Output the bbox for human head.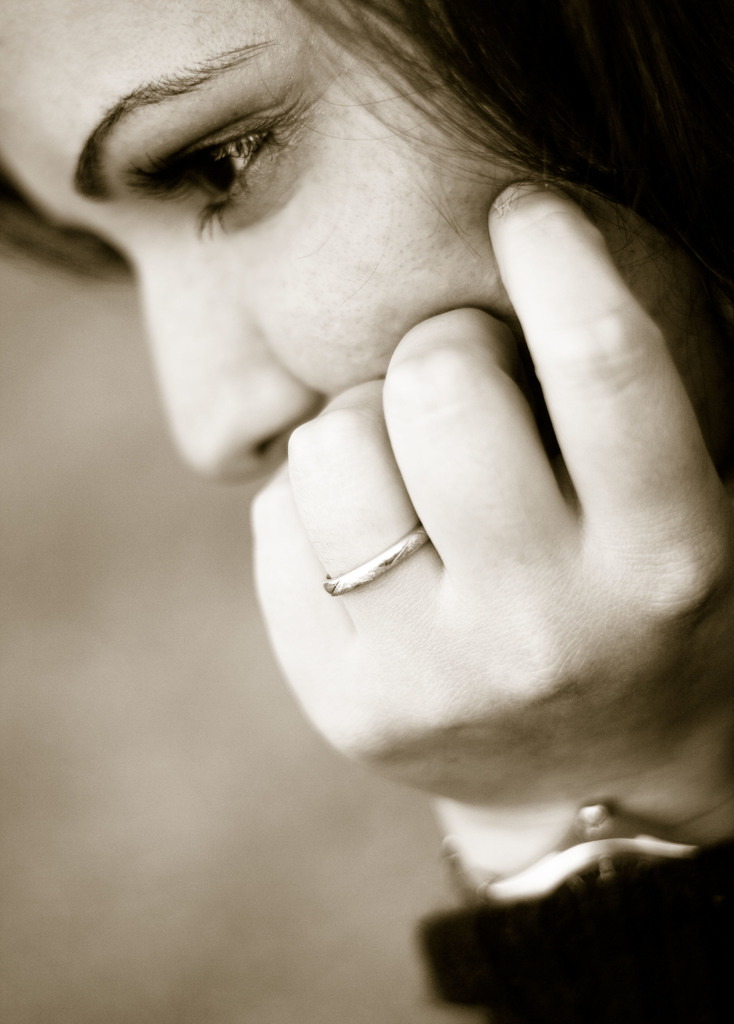
locate(0, 0, 733, 441).
